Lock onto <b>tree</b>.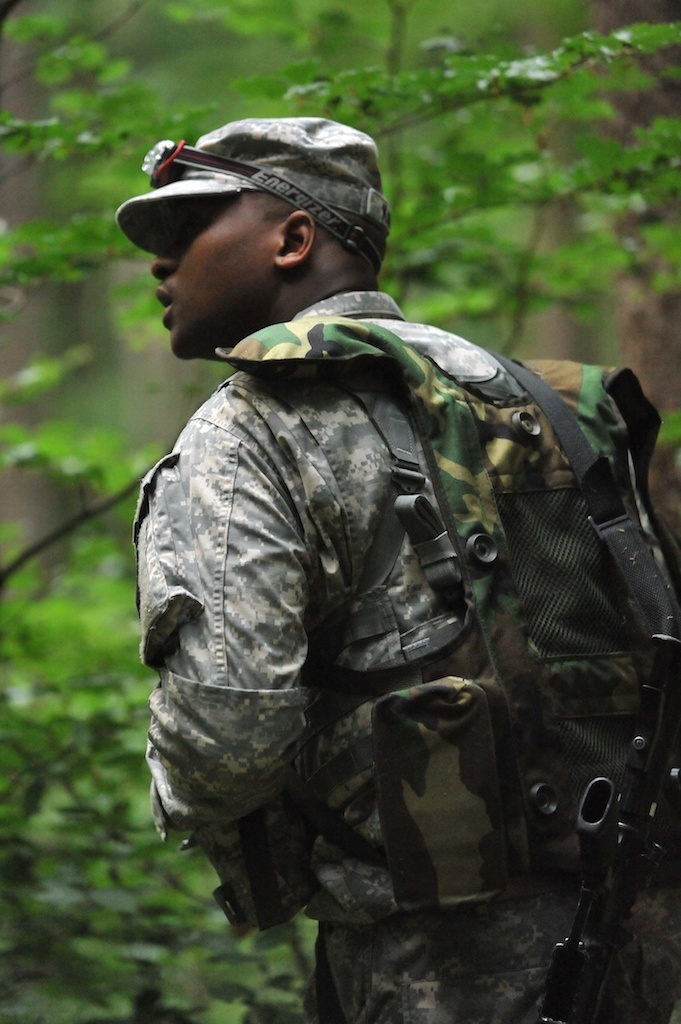
Locked: locate(0, 0, 680, 1023).
